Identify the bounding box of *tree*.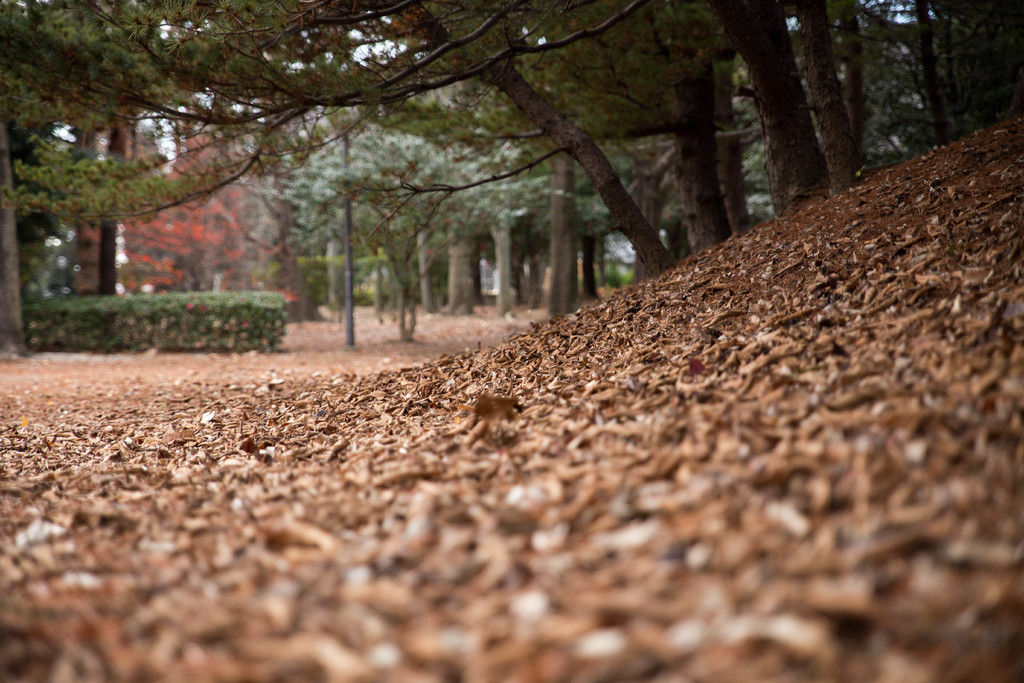
box=[280, 127, 546, 341].
